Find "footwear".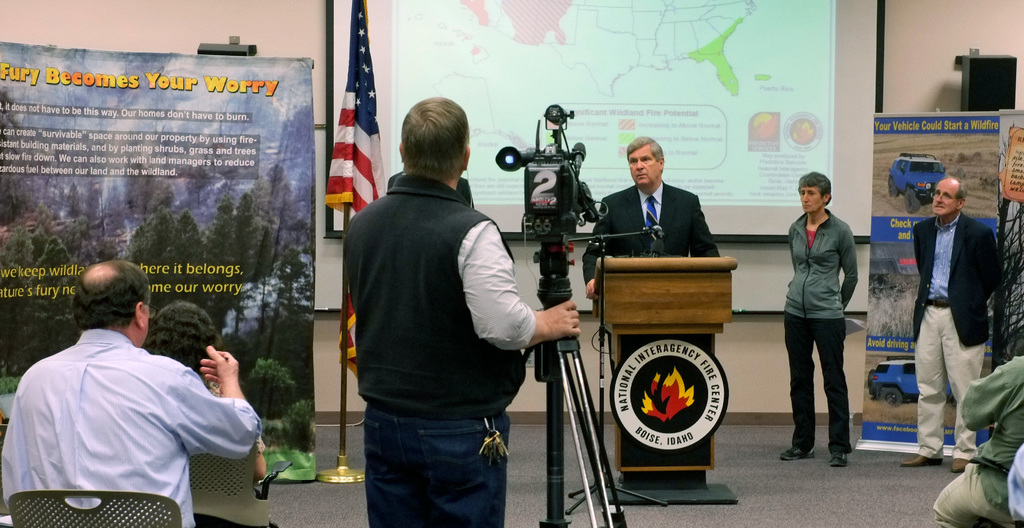
x1=780, y1=450, x2=813, y2=459.
